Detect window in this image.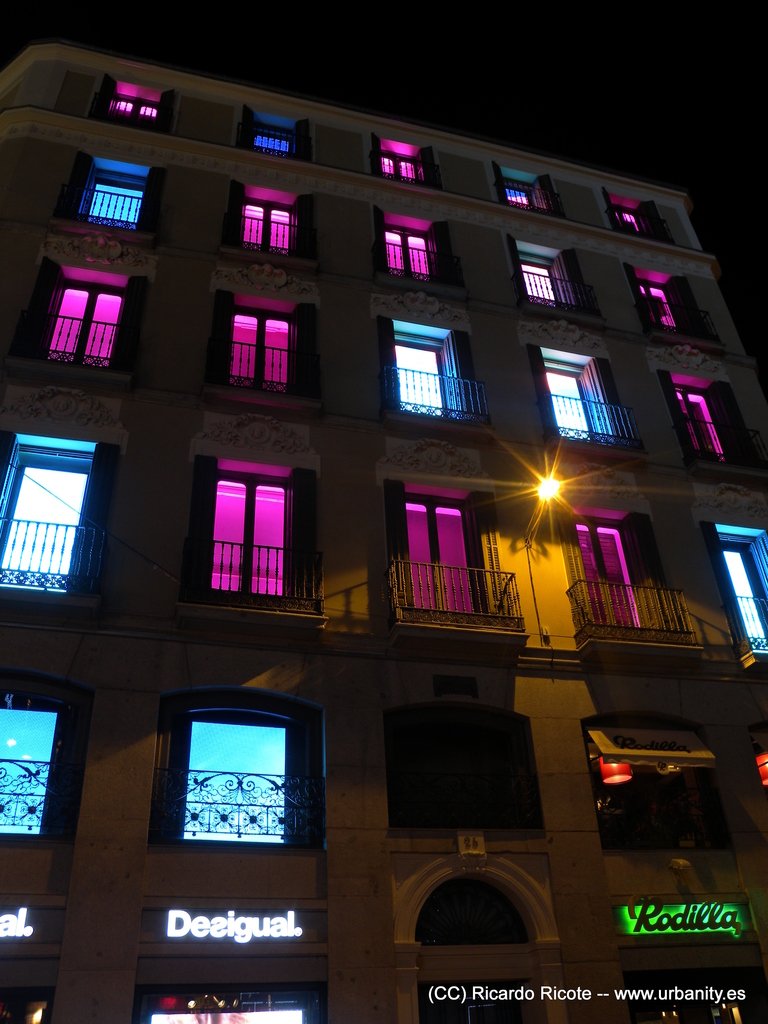
Detection: Rect(240, 109, 305, 161).
